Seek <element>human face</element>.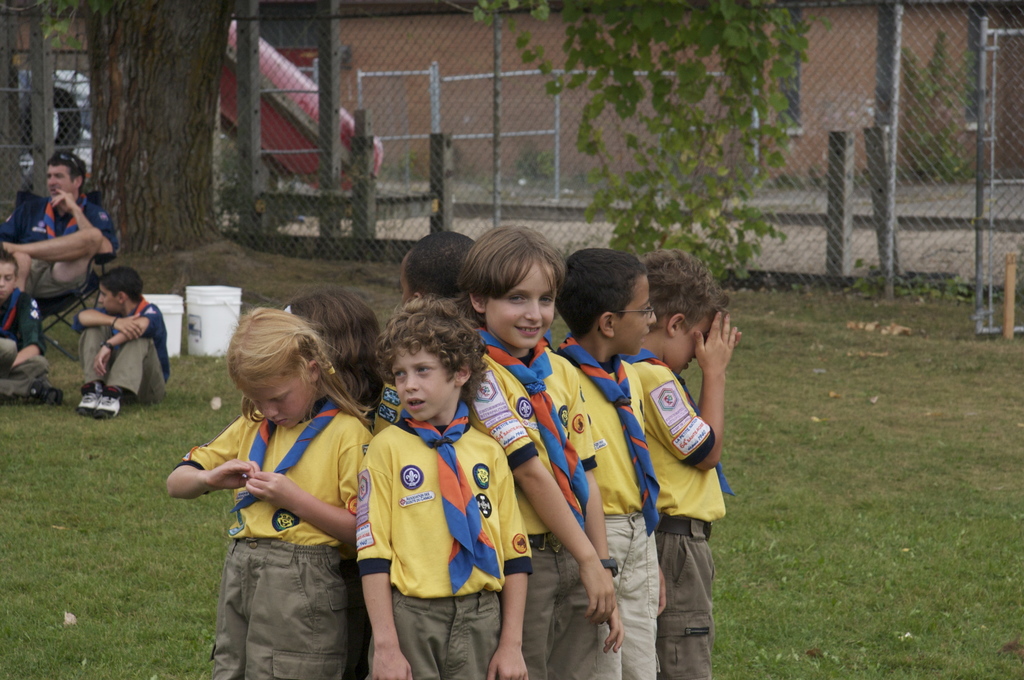
(95, 280, 122, 314).
